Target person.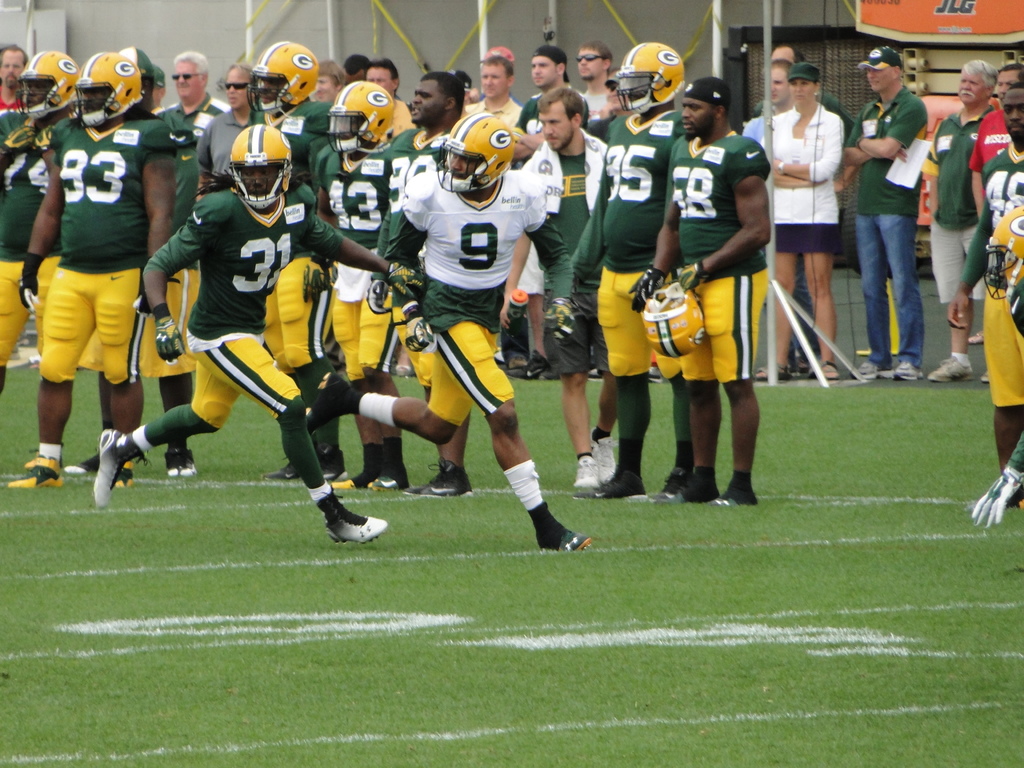
Target region: locate(469, 52, 518, 125).
